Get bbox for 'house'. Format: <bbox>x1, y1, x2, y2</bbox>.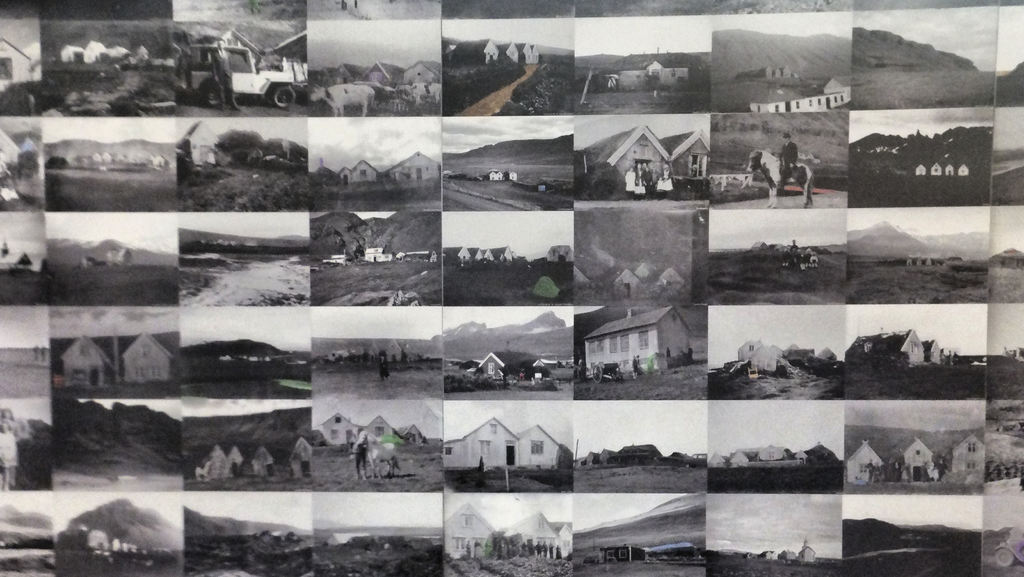
<bbox>956, 434, 986, 484</bbox>.
